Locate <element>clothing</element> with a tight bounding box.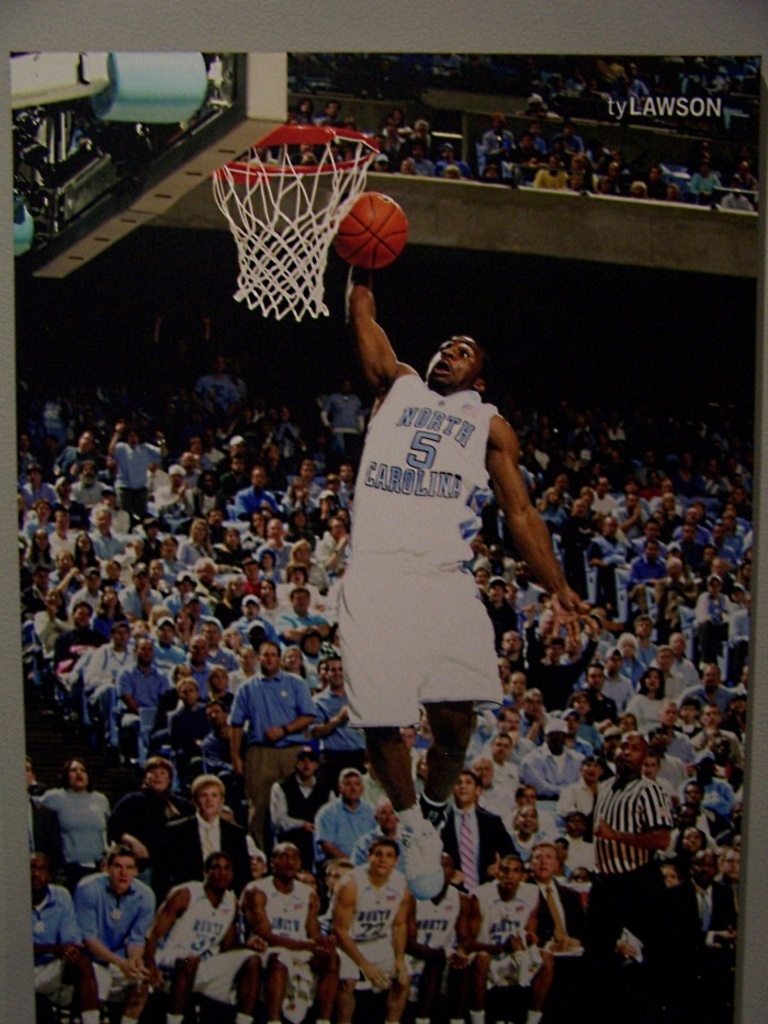
bbox=(601, 768, 666, 877).
